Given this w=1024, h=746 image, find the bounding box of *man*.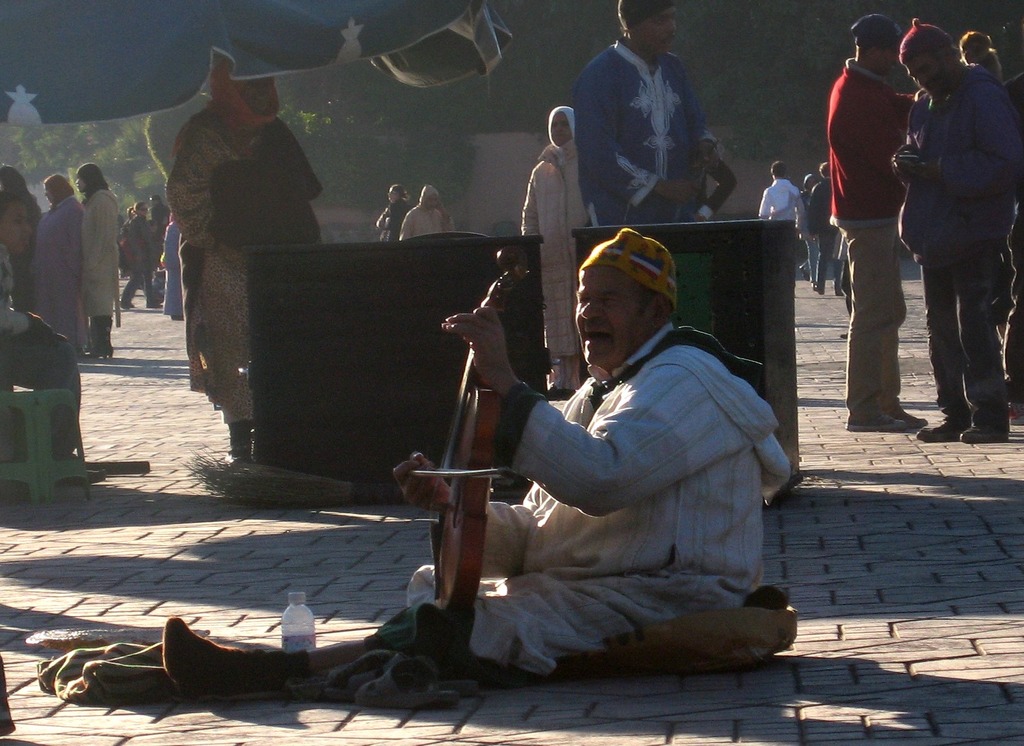
902,13,1016,432.
